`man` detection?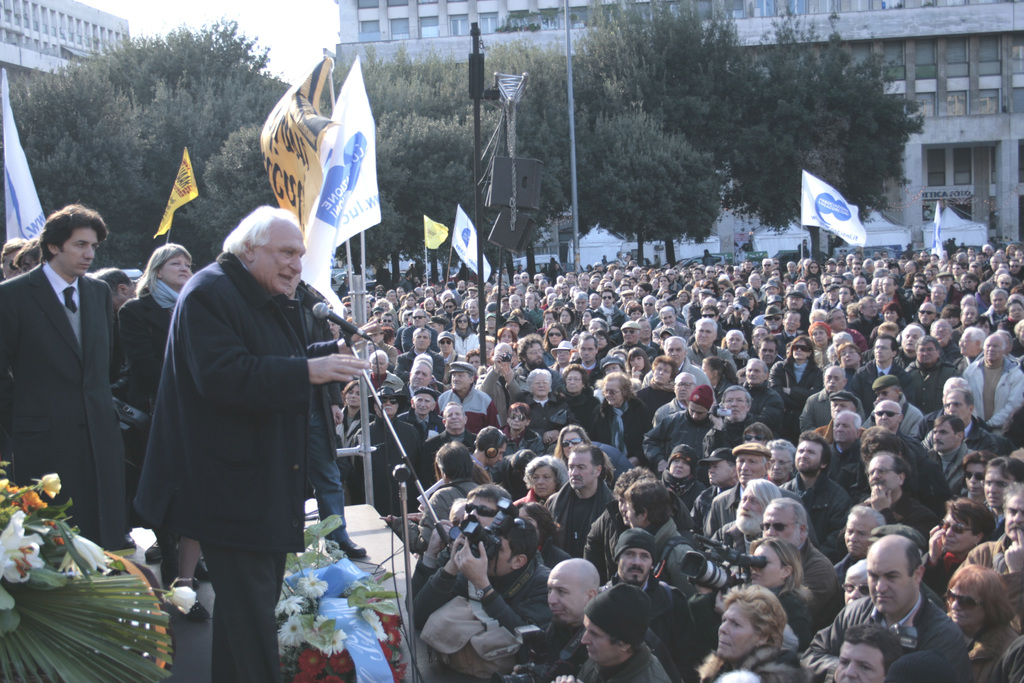
933/270/964/306
